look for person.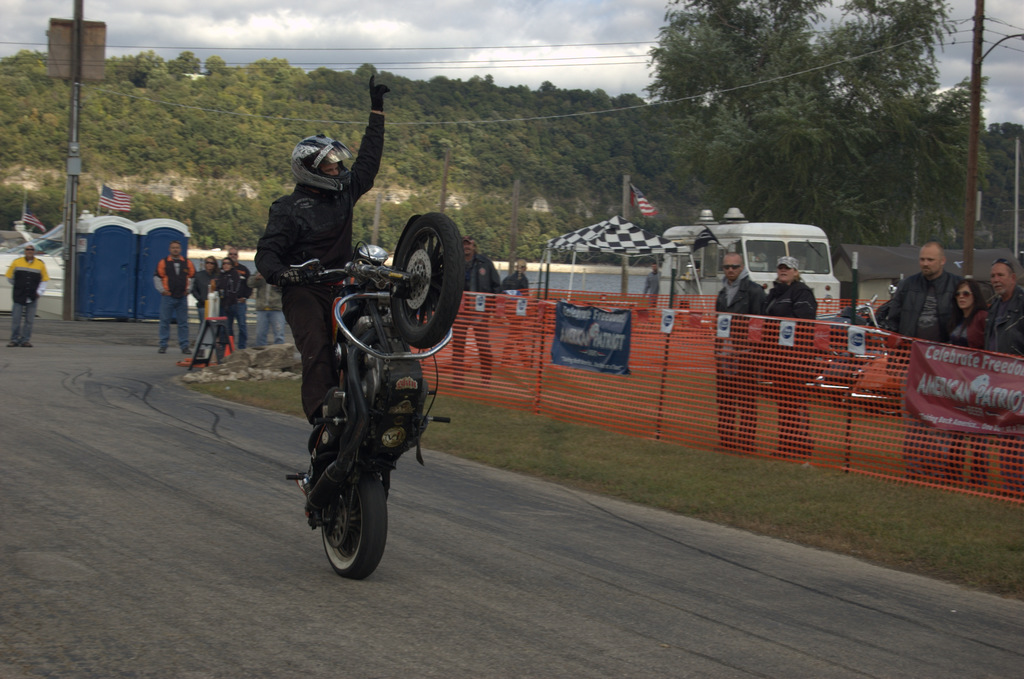
Found: bbox(5, 241, 52, 347).
